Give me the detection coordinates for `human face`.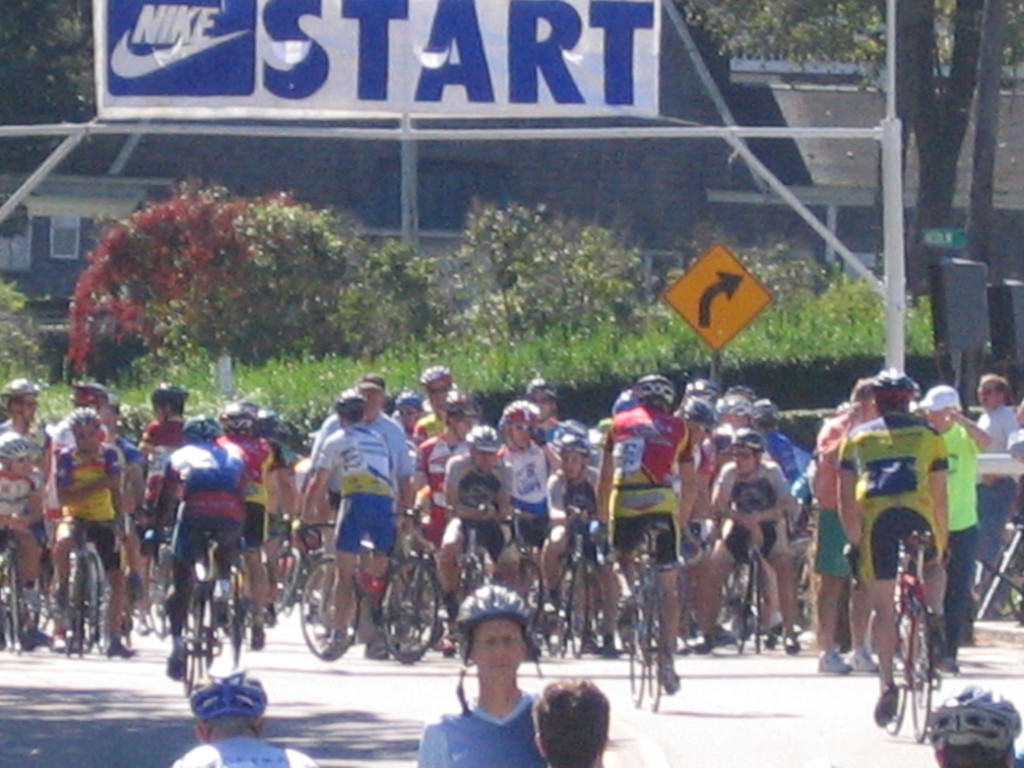
(left=530, top=391, right=558, bottom=416).
